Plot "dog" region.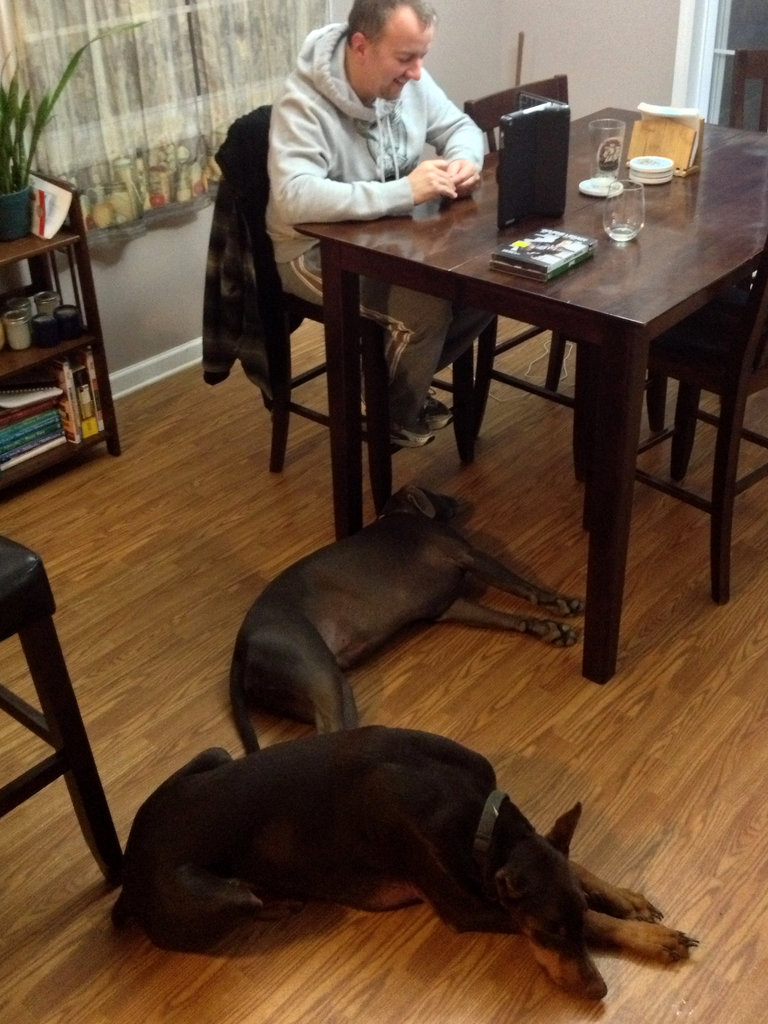
Plotted at (x1=225, y1=484, x2=584, y2=757).
